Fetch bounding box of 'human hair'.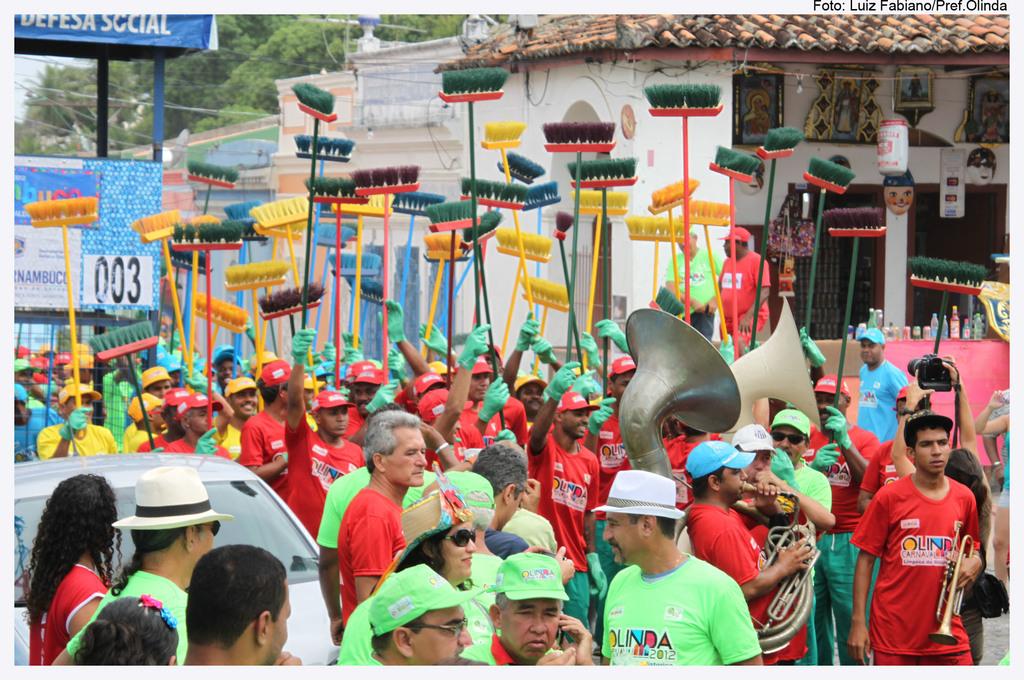
Bbox: region(394, 519, 467, 572).
